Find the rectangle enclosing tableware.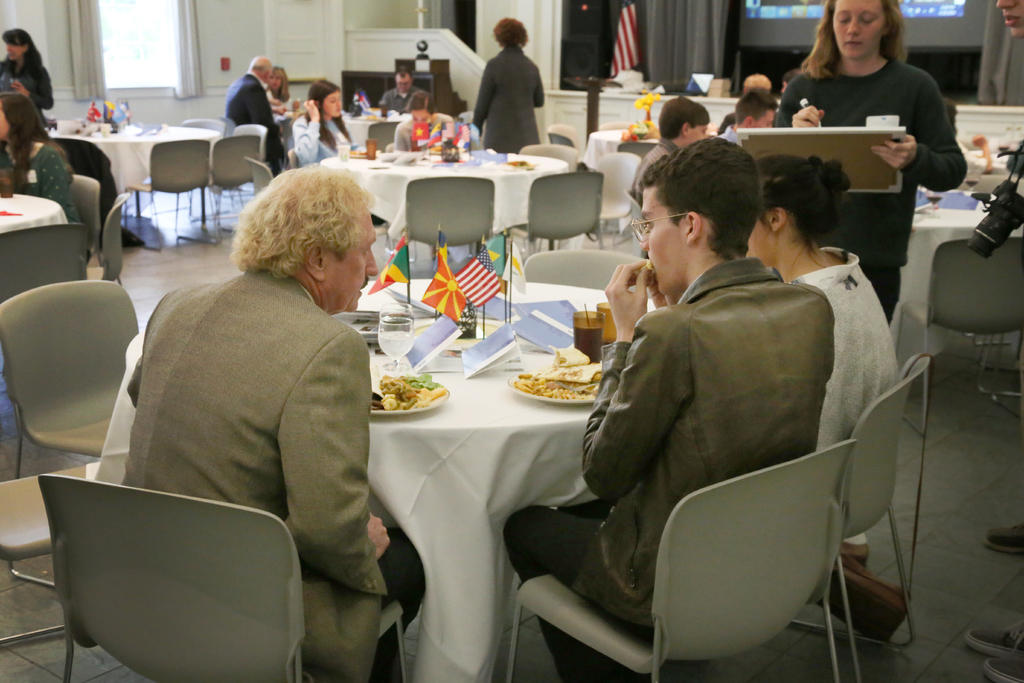
l=596, t=300, r=619, b=344.
